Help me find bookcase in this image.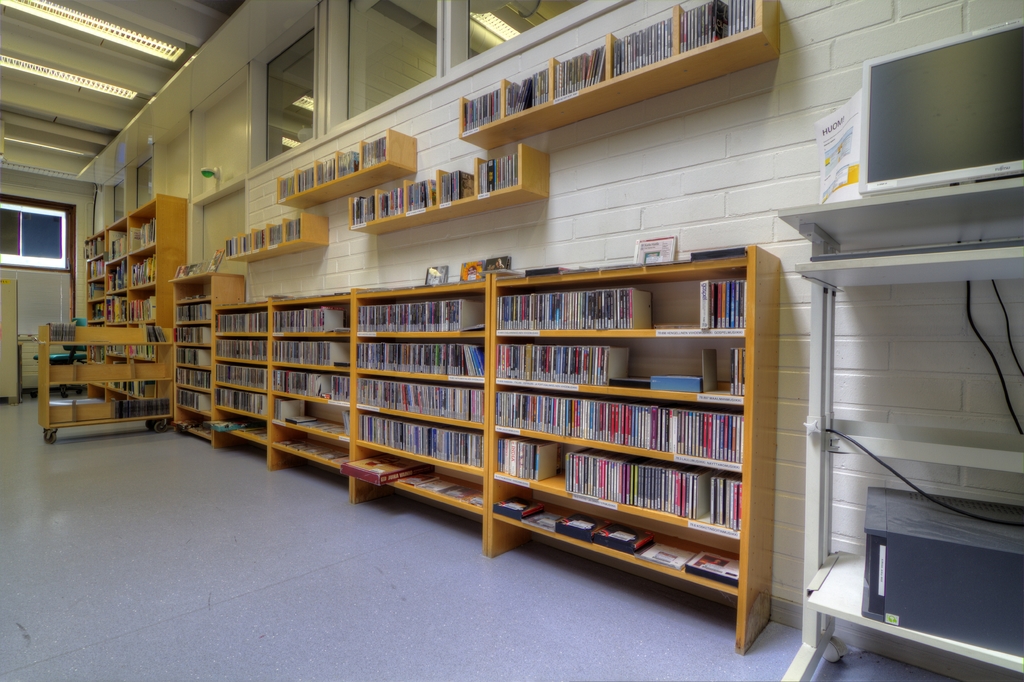
Found it: locate(166, 272, 246, 445).
